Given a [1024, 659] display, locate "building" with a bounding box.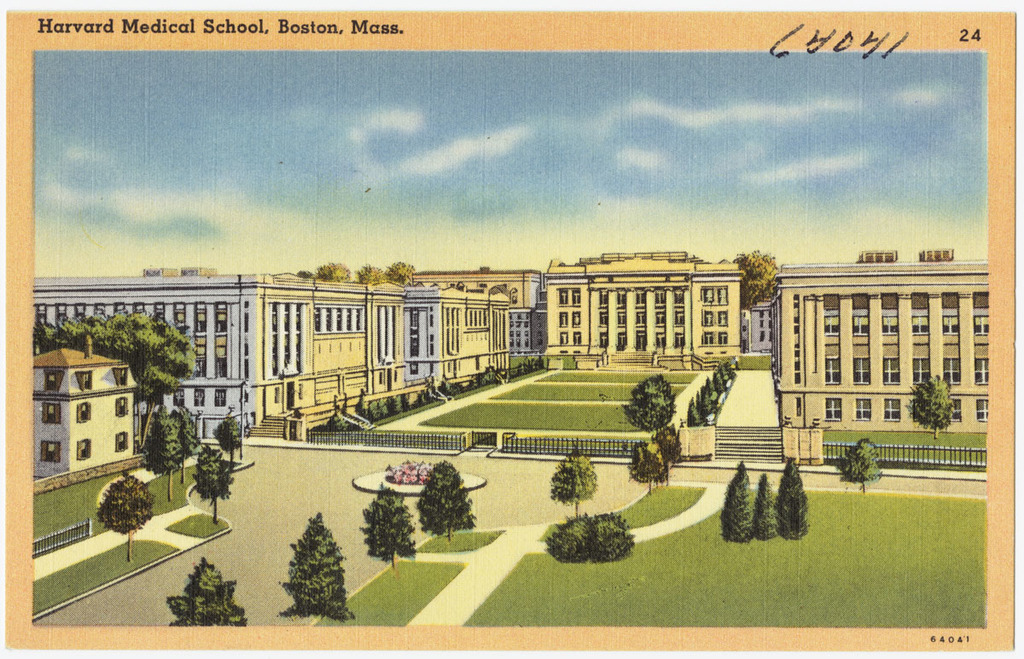
Located: <box>746,295,775,353</box>.
